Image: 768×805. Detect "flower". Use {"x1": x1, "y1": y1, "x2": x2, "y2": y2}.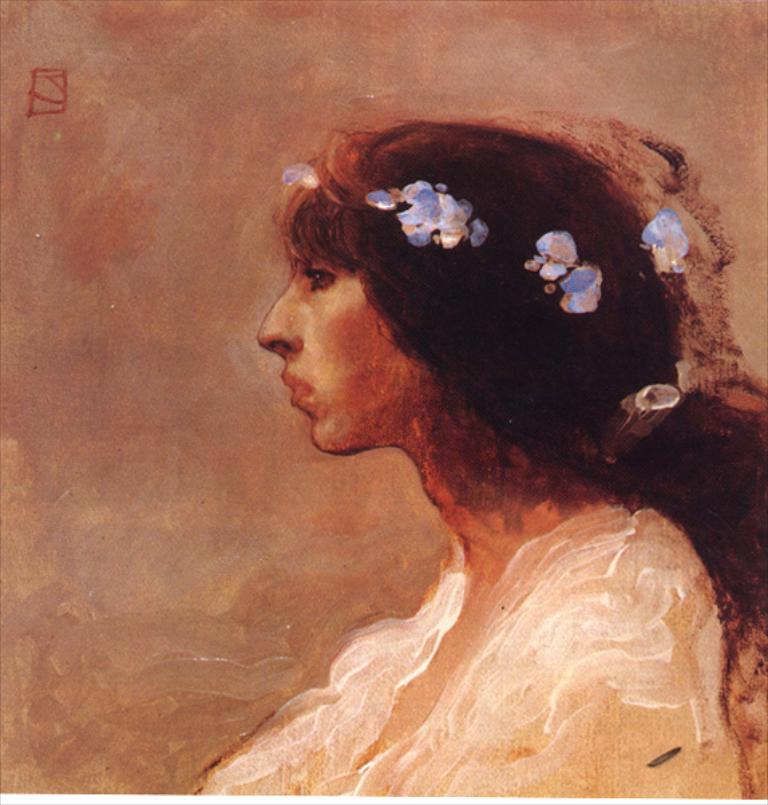
{"x1": 533, "y1": 229, "x2": 577, "y2": 283}.
